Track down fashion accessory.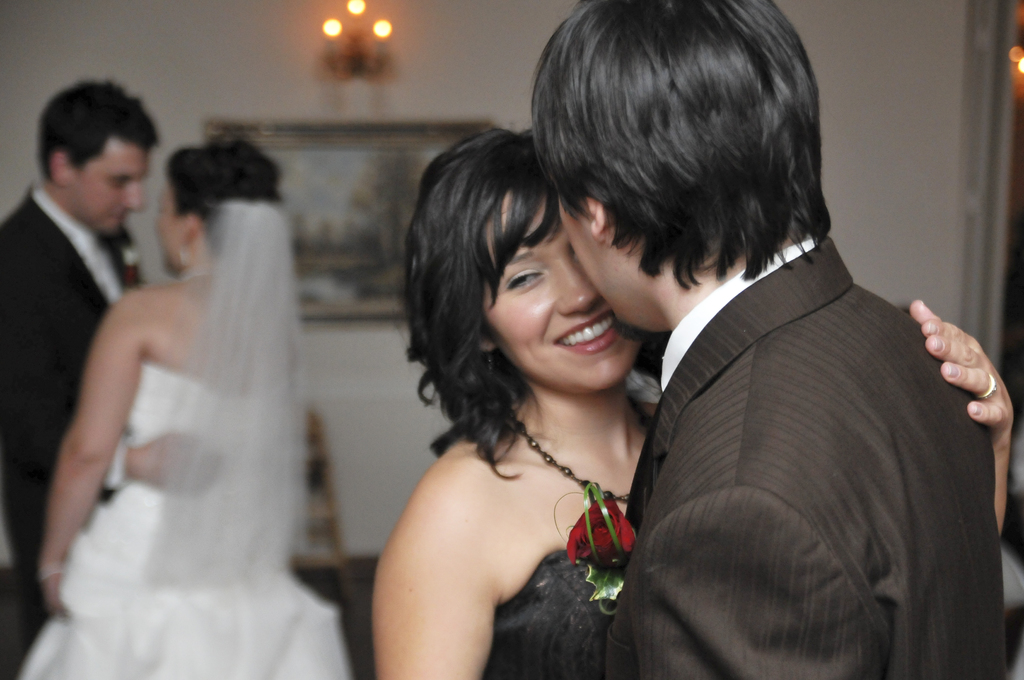
Tracked to 180 247 184 259.
